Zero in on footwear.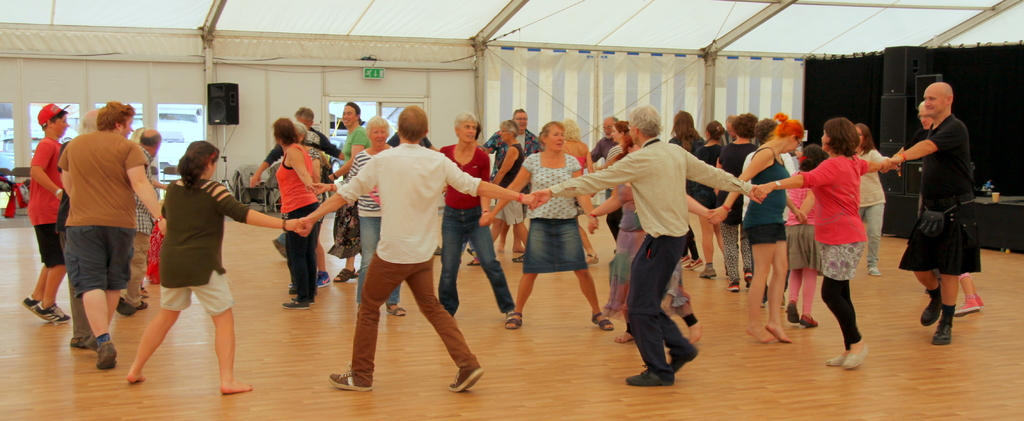
Zeroed in: pyautogui.locateOnScreen(922, 289, 942, 328).
